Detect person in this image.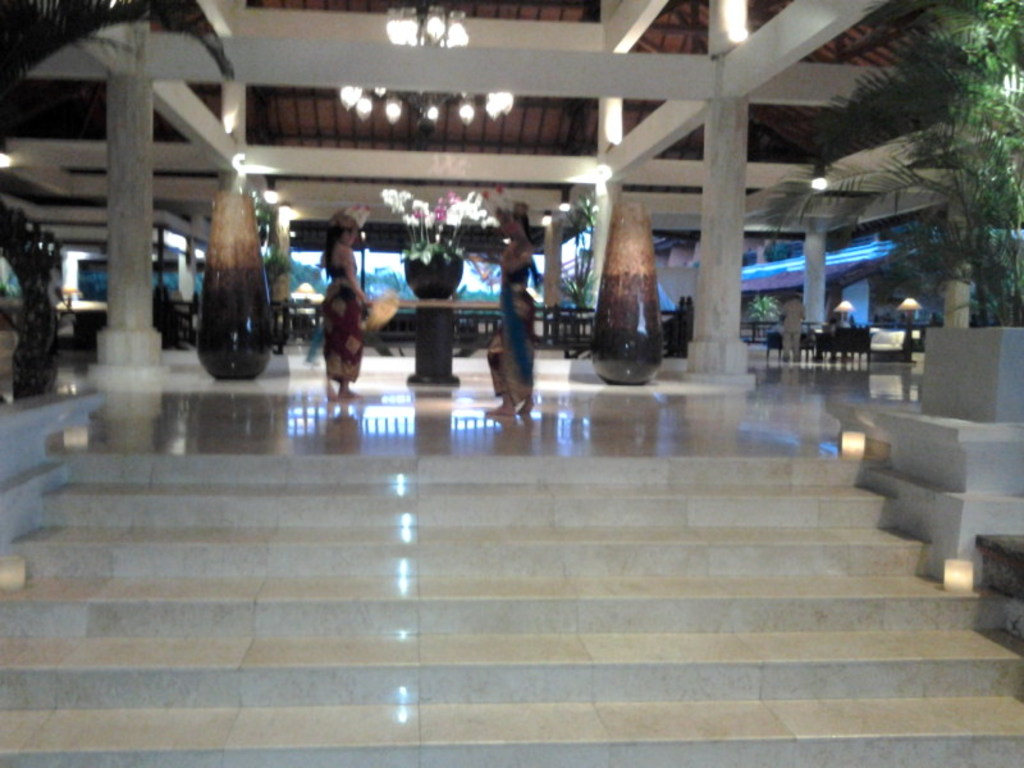
Detection: bbox(777, 279, 808, 369).
